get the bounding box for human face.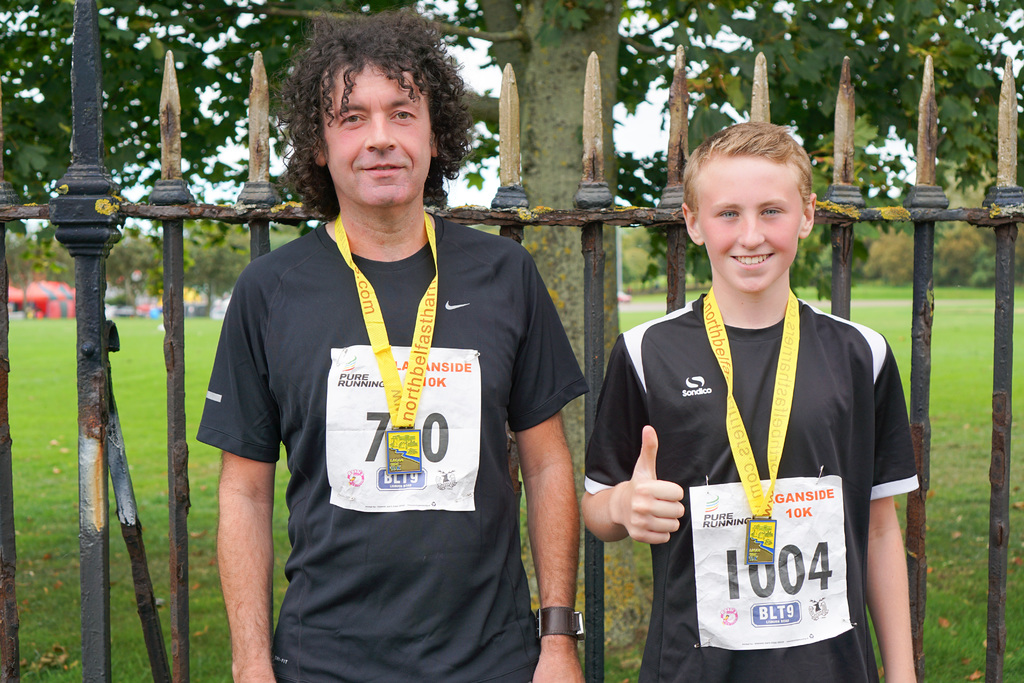
<bbox>314, 58, 438, 215</bbox>.
